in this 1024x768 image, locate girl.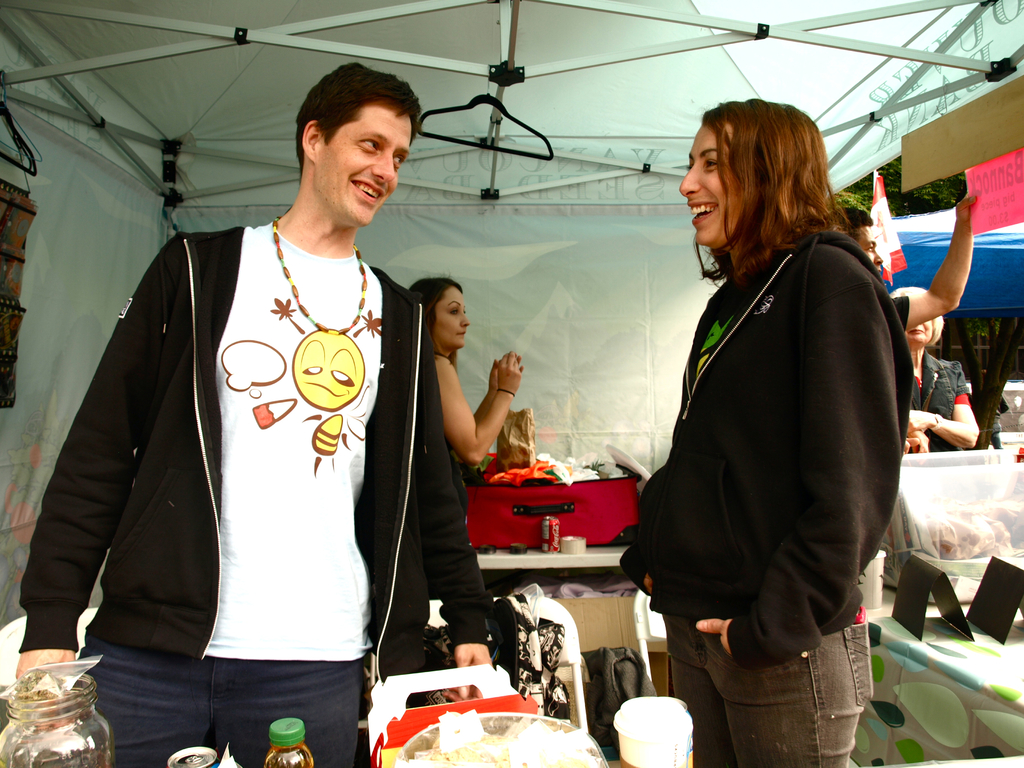
Bounding box: rect(883, 280, 986, 452).
